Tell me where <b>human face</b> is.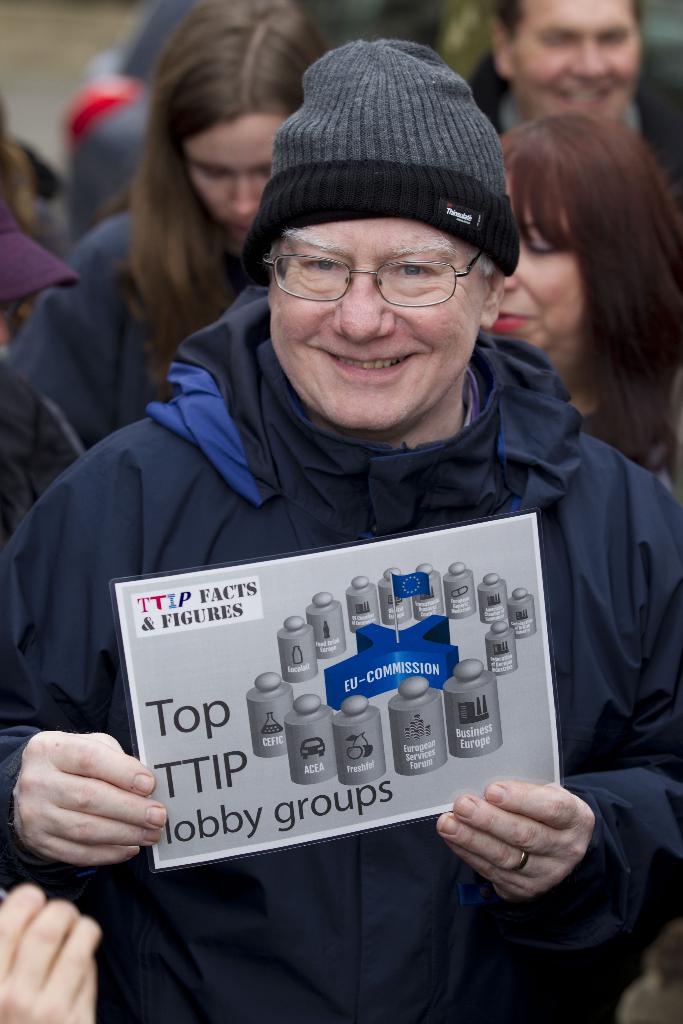
<b>human face</b> is at select_region(272, 216, 481, 422).
